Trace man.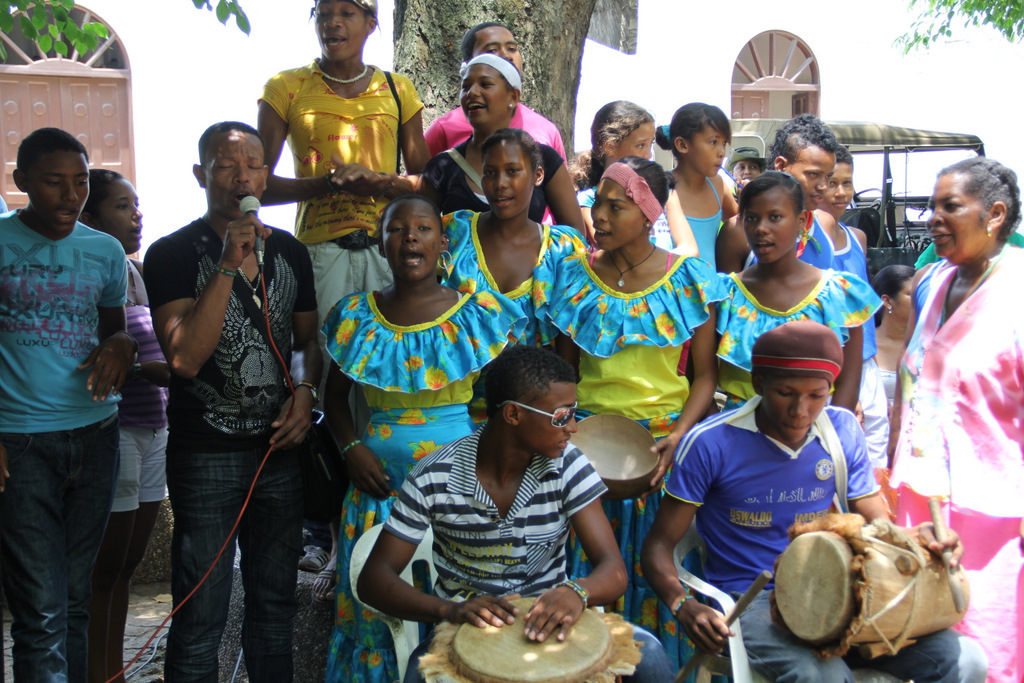
Traced to bbox=[1, 110, 166, 679].
